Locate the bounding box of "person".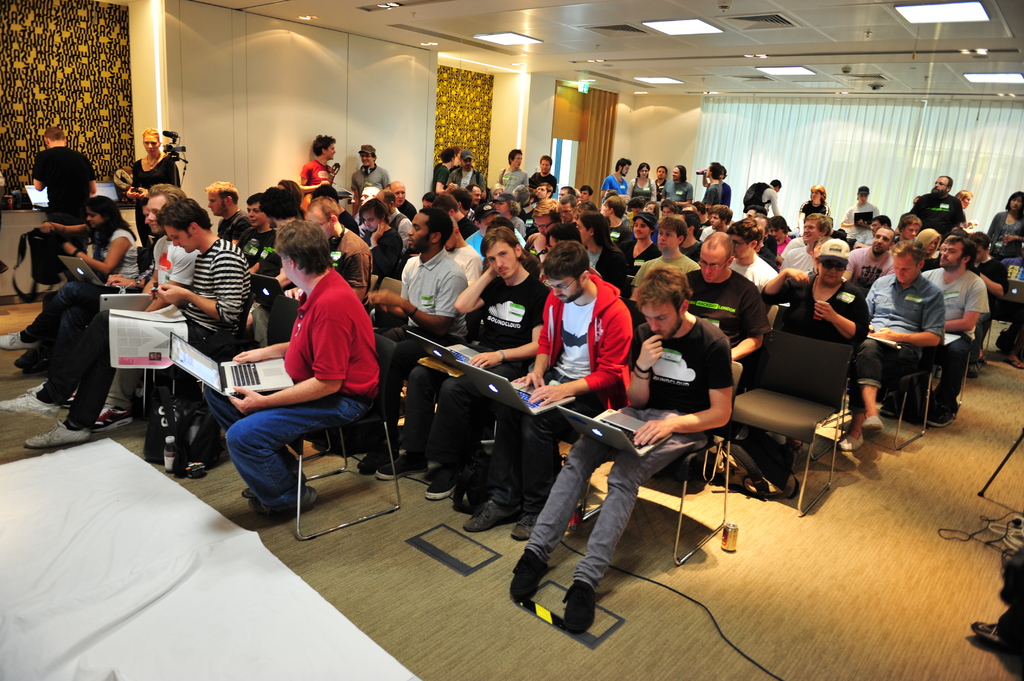
Bounding box: <bbox>446, 148, 484, 196</bbox>.
